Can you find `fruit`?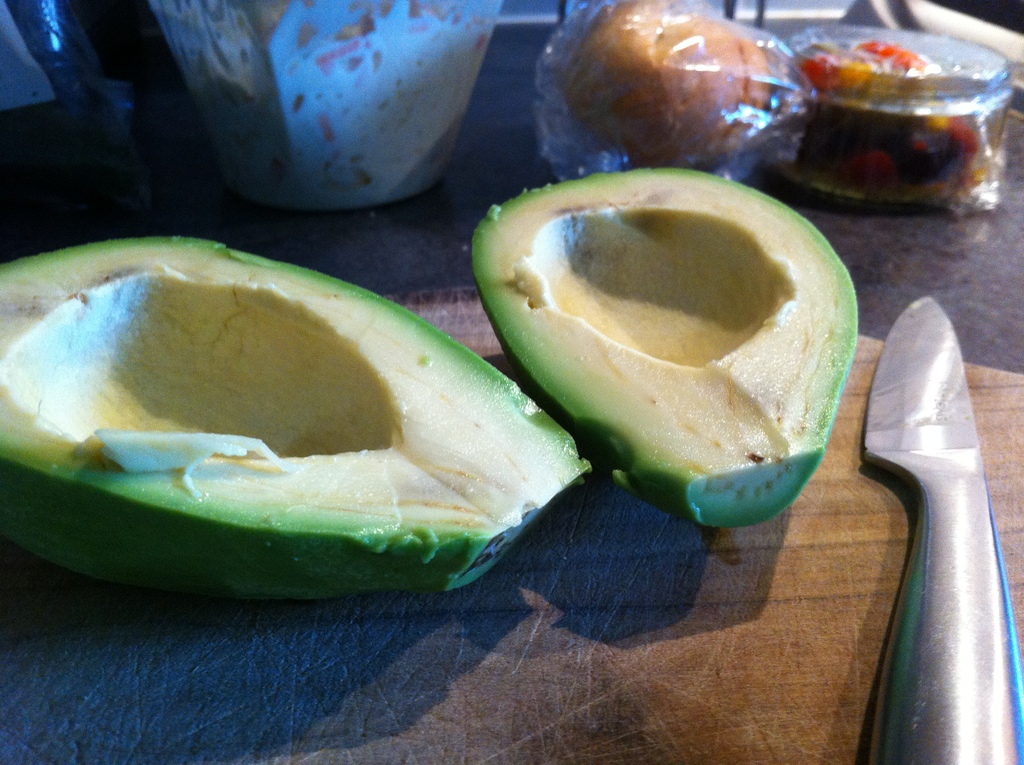
Yes, bounding box: <region>469, 165, 861, 531</region>.
